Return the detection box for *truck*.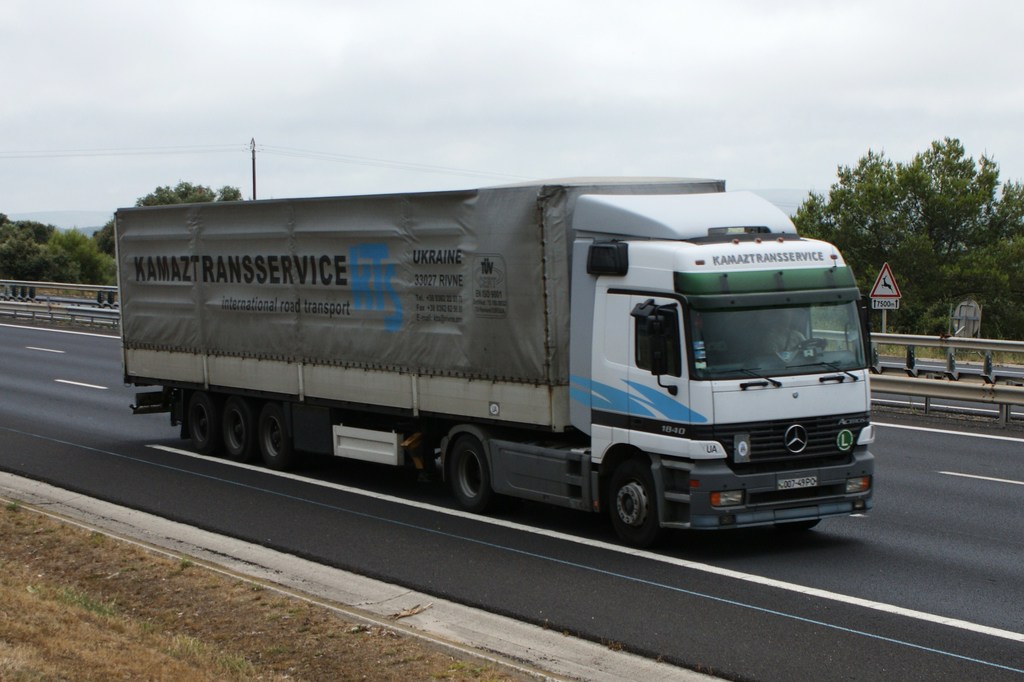
x1=132 y1=166 x2=868 y2=543.
